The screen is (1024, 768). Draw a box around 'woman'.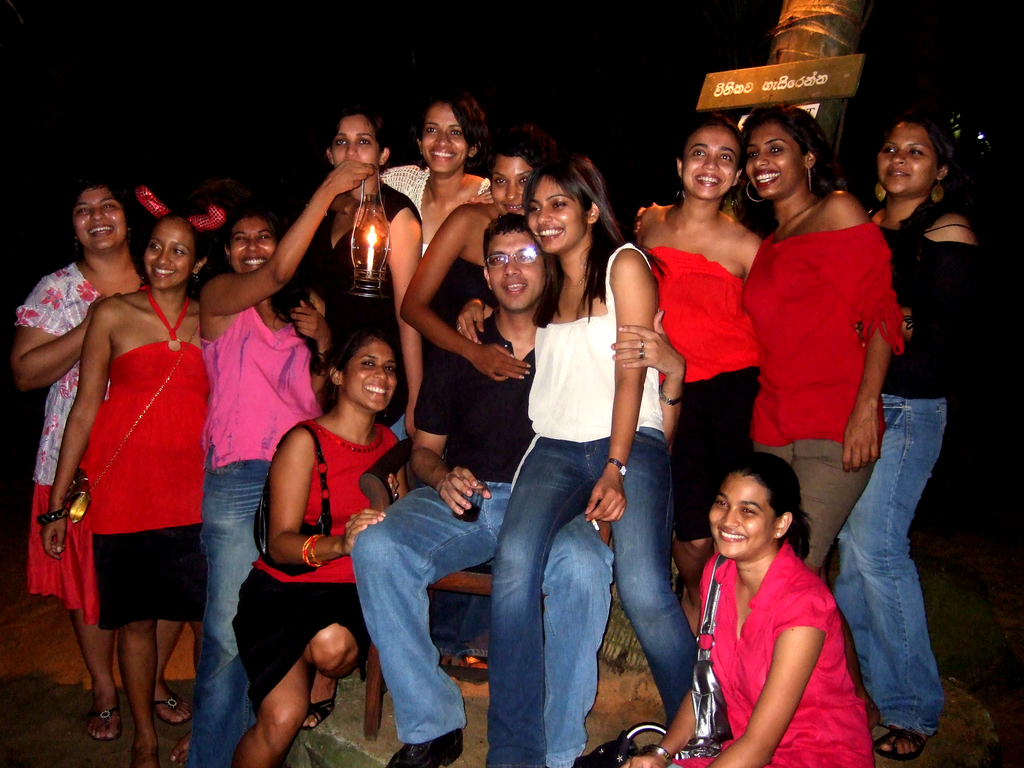
pyautogui.locateOnScreen(634, 99, 900, 721).
